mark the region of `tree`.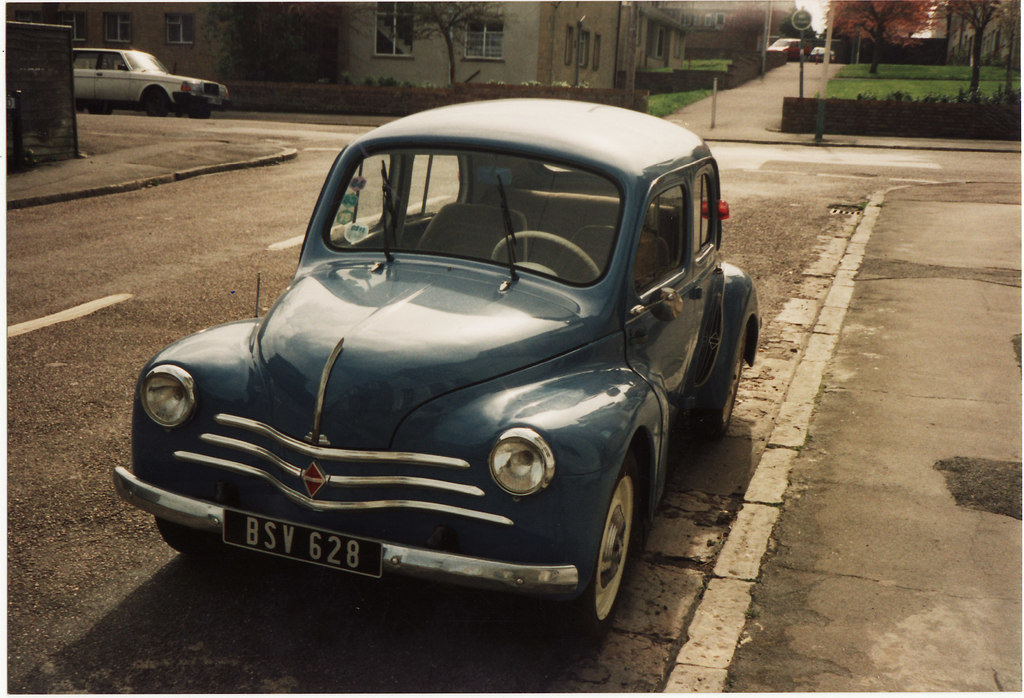
Region: <box>819,0,923,75</box>.
